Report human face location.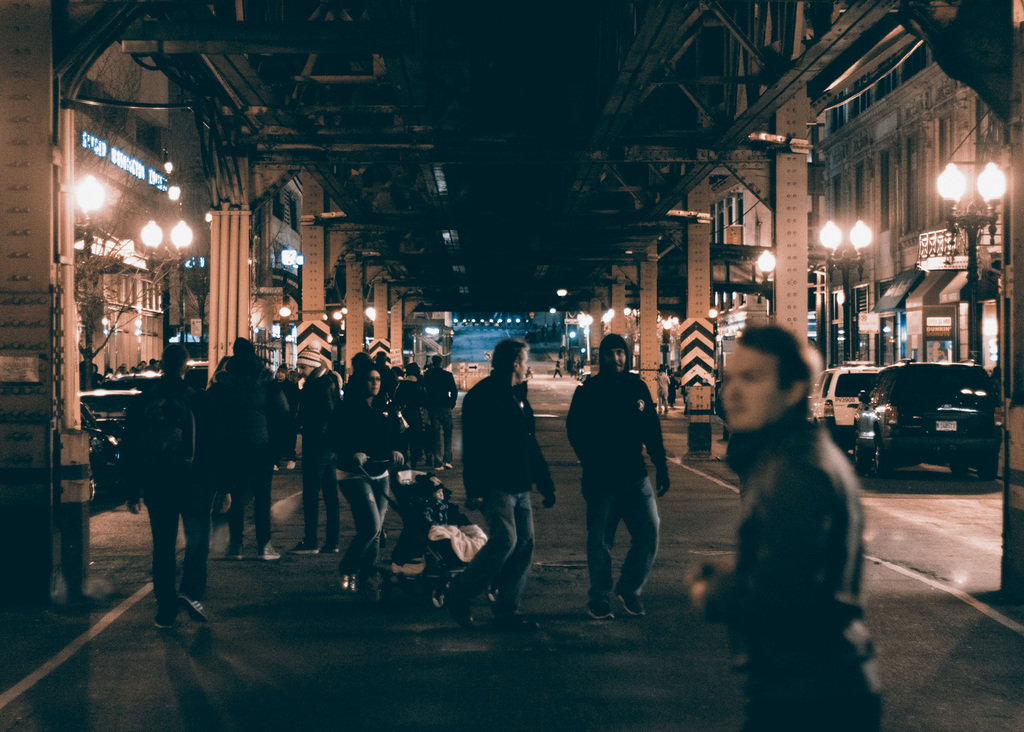
Report: Rect(299, 366, 309, 376).
